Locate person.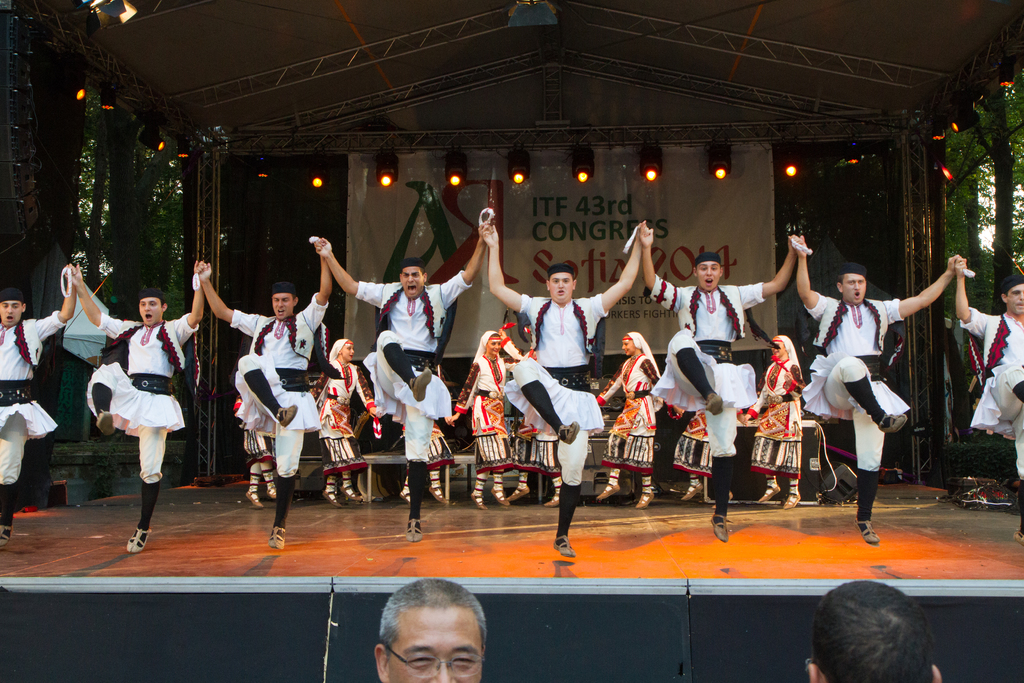
Bounding box: 374,577,485,682.
